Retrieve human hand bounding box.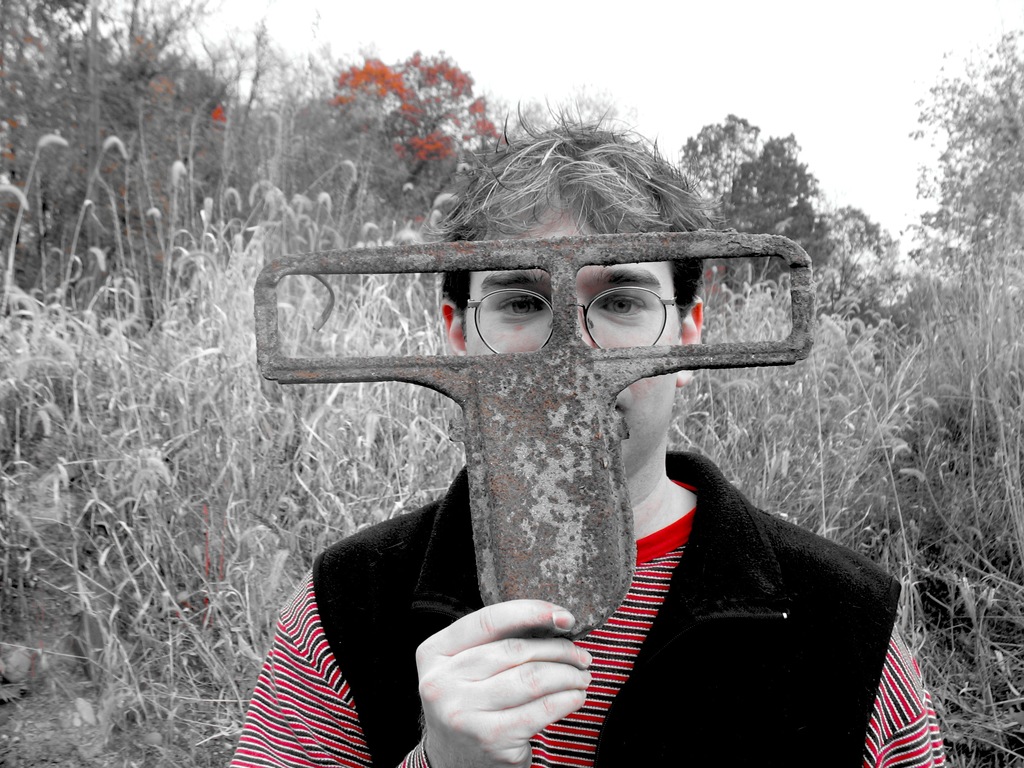
Bounding box: Rect(411, 602, 620, 747).
